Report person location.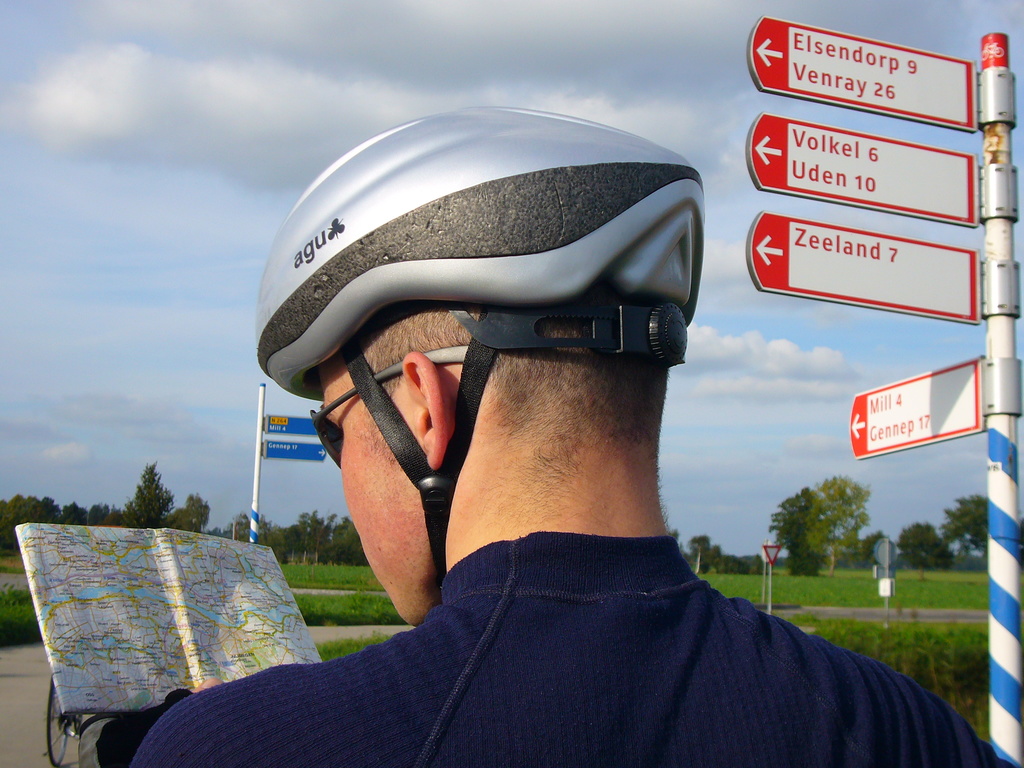
Report: (219, 119, 921, 765).
